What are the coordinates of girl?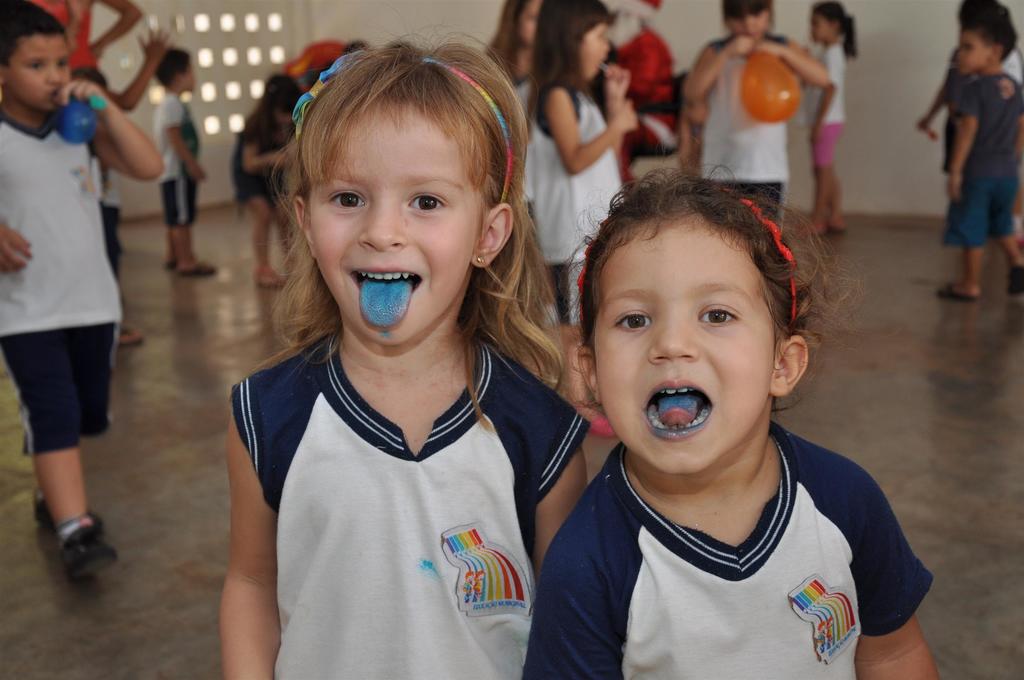
[left=797, top=2, right=859, bottom=234].
